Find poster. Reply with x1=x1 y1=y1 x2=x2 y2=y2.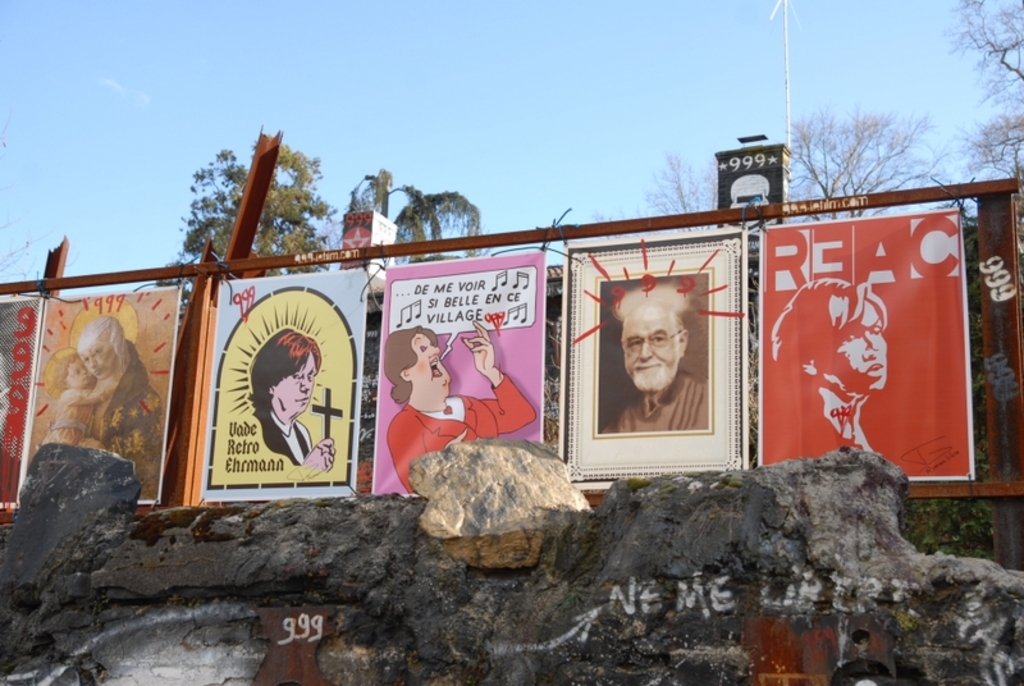
x1=567 y1=227 x2=744 y2=491.
